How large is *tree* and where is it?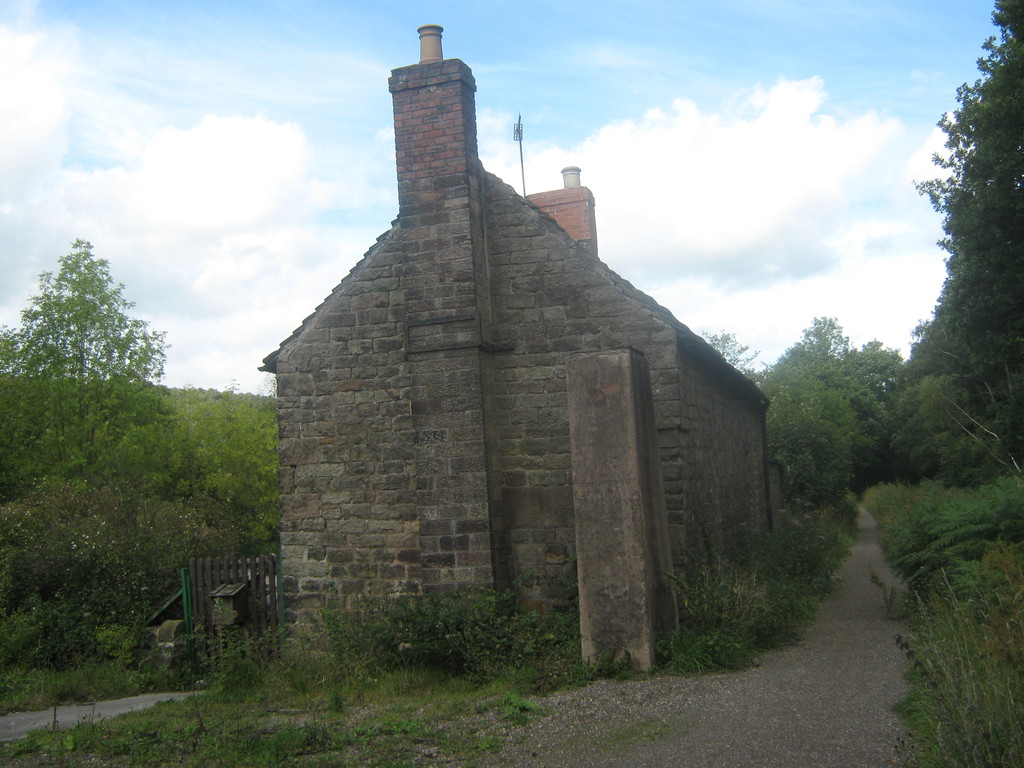
Bounding box: Rect(700, 324, 762, 372).
